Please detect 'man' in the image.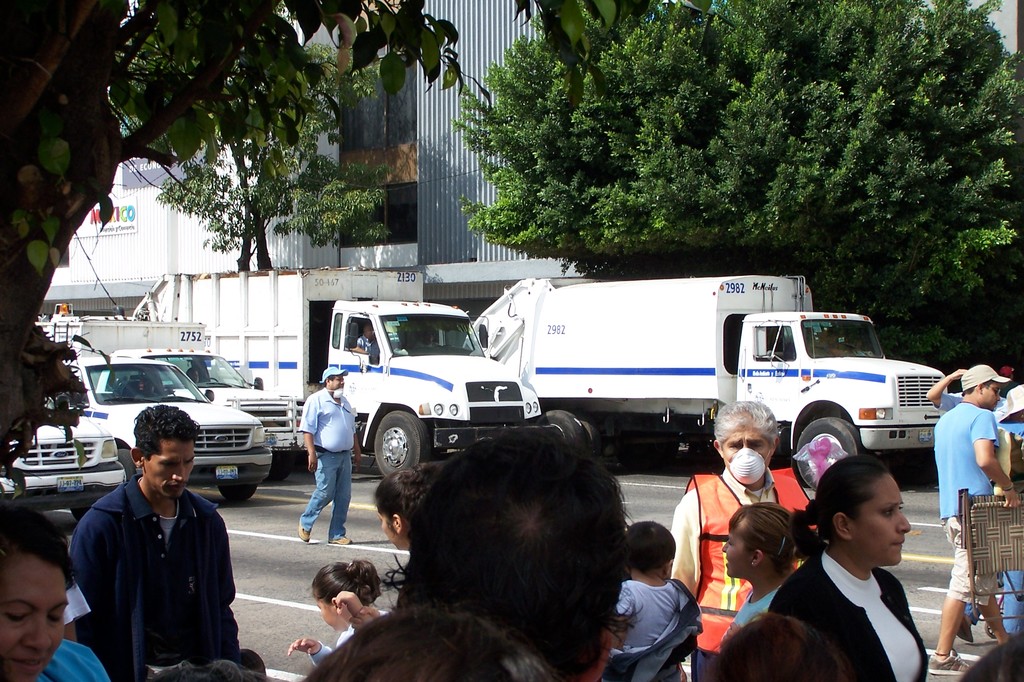
left=672, top=399, right=819, bottom=681.
